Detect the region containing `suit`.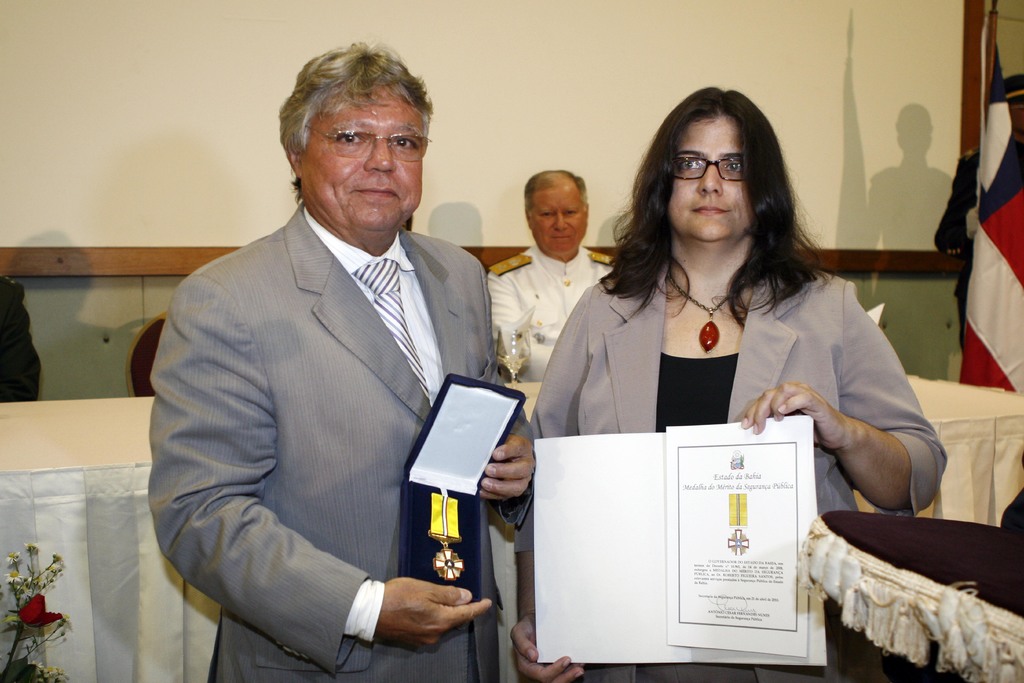
<region>180, 131, 546, 626</region>.
